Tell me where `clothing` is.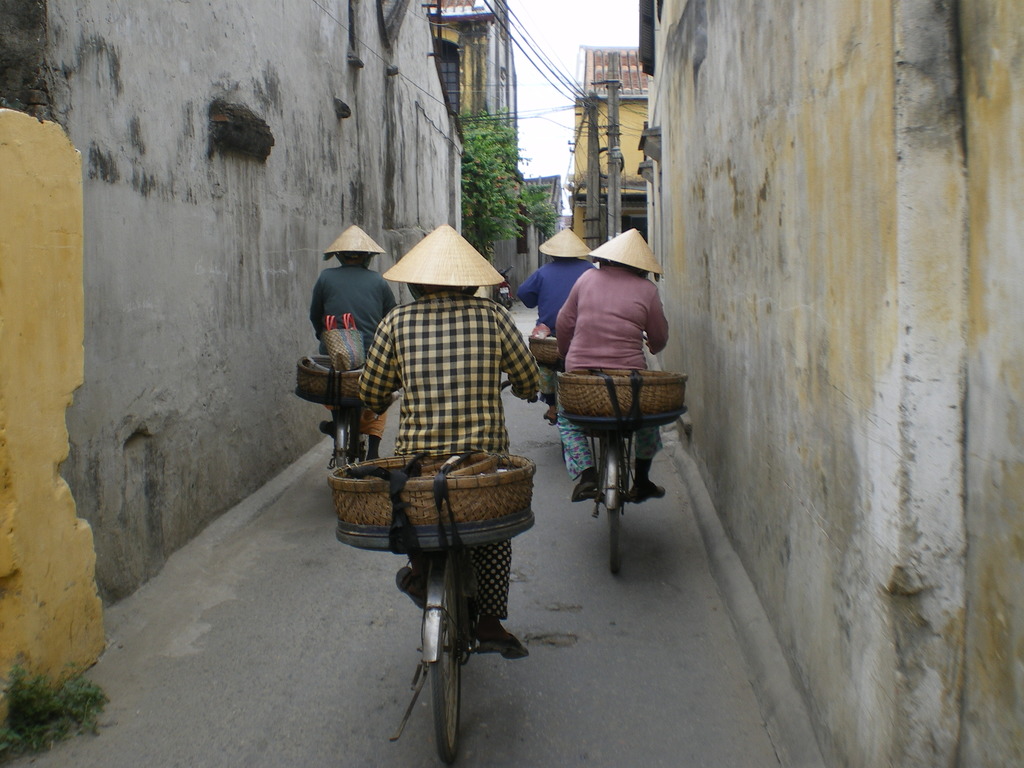
`clothing` is at bbox=[521, 257, 599, 398].
